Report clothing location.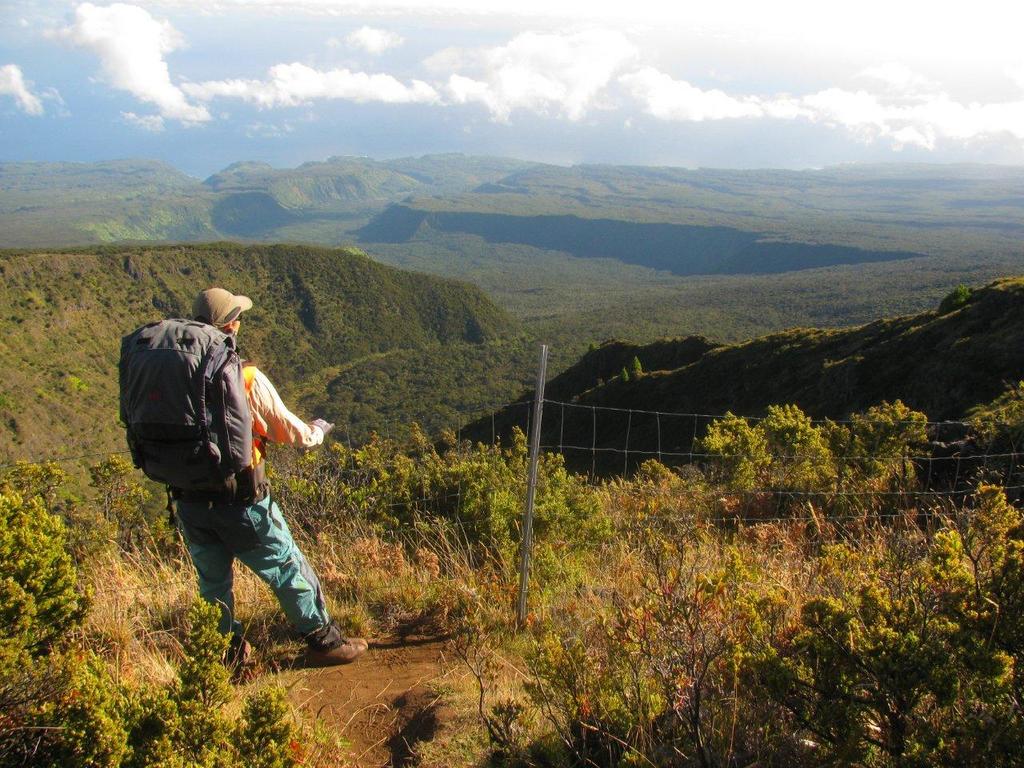
Report: 177 360 322 638.
